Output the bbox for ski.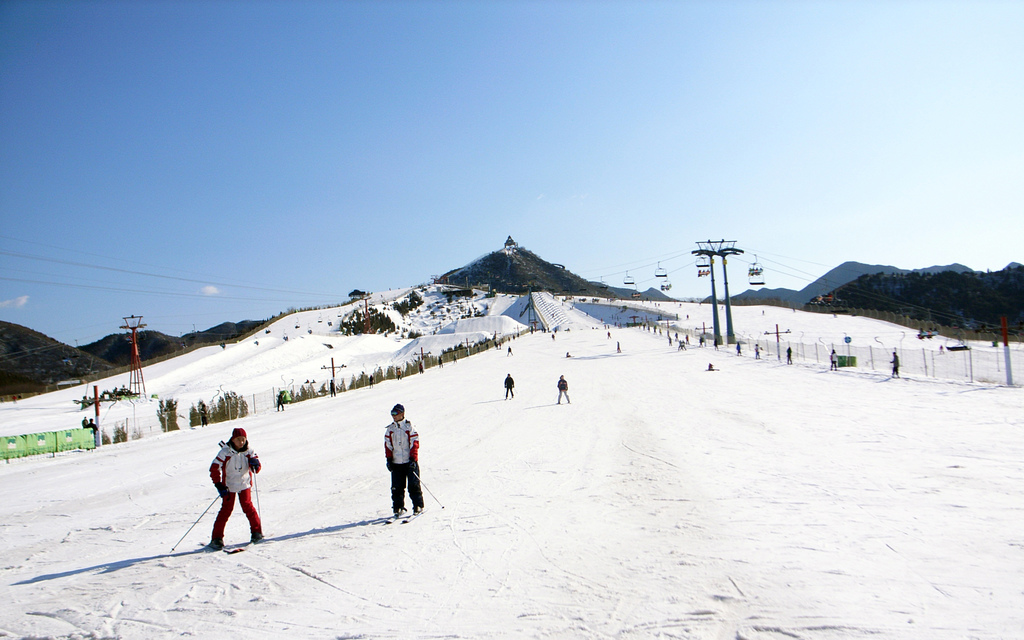
pyautogui.locateOnScreen(396, 508, 428, 528).
